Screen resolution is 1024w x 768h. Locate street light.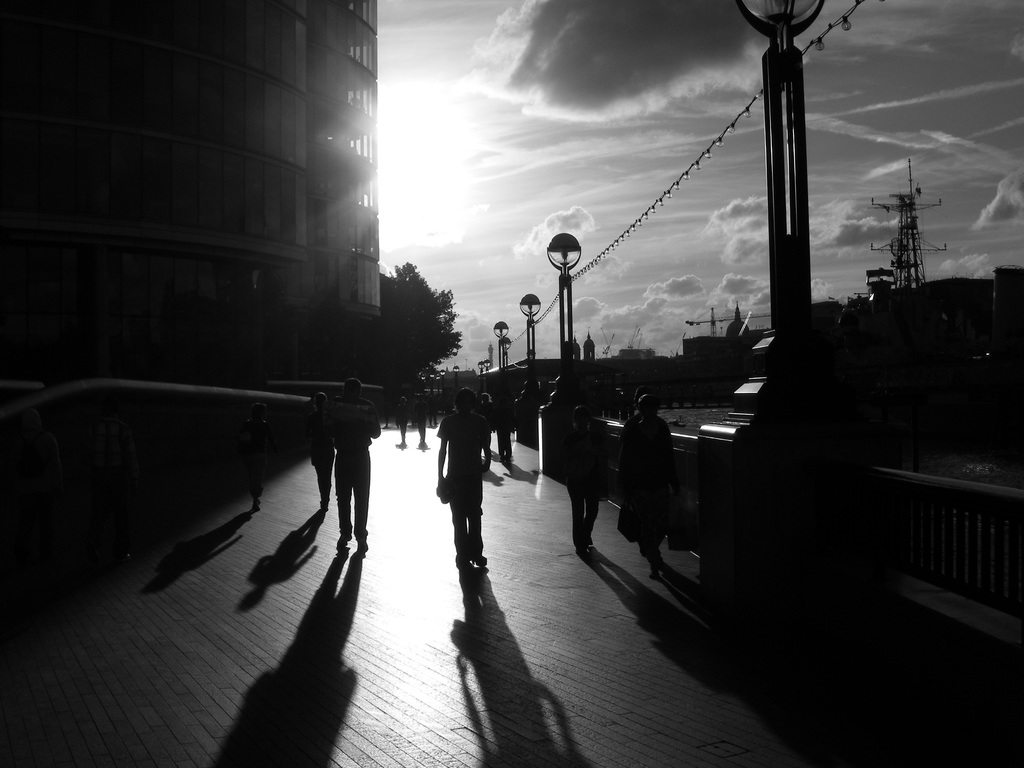
[left=501, top=339, right=512, bottom=373].
